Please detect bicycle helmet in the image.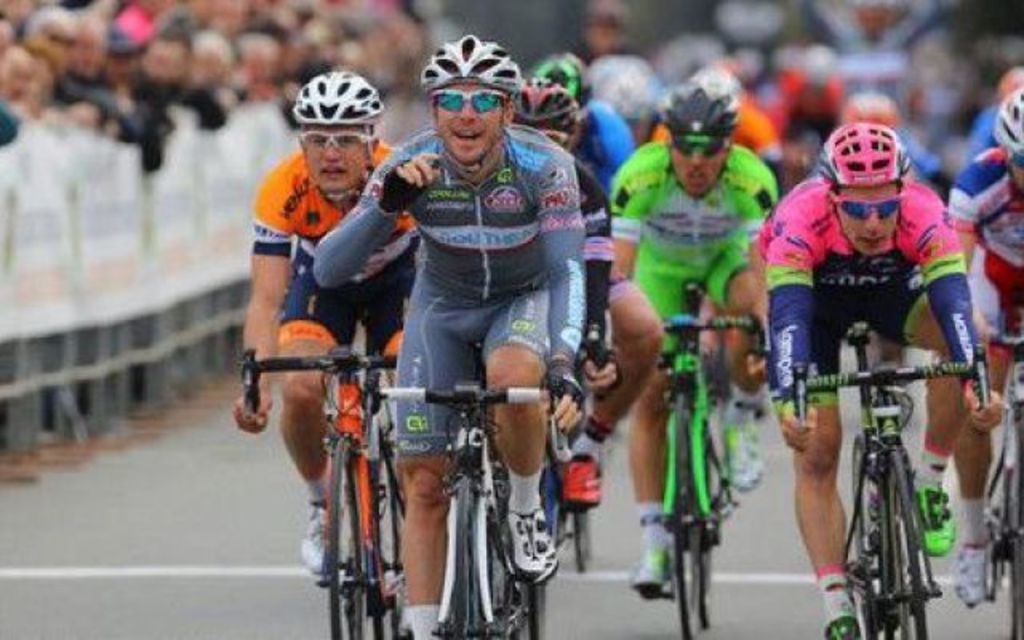
select_region(291, 69, 379, 125).
